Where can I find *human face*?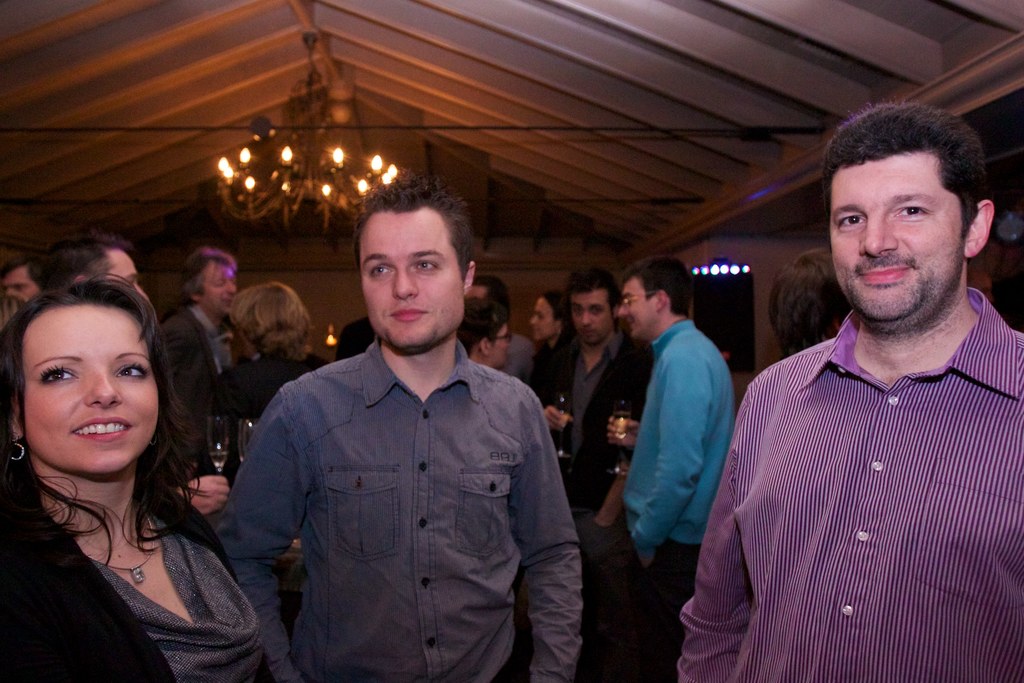
You can find it at 200/258/237/313.
